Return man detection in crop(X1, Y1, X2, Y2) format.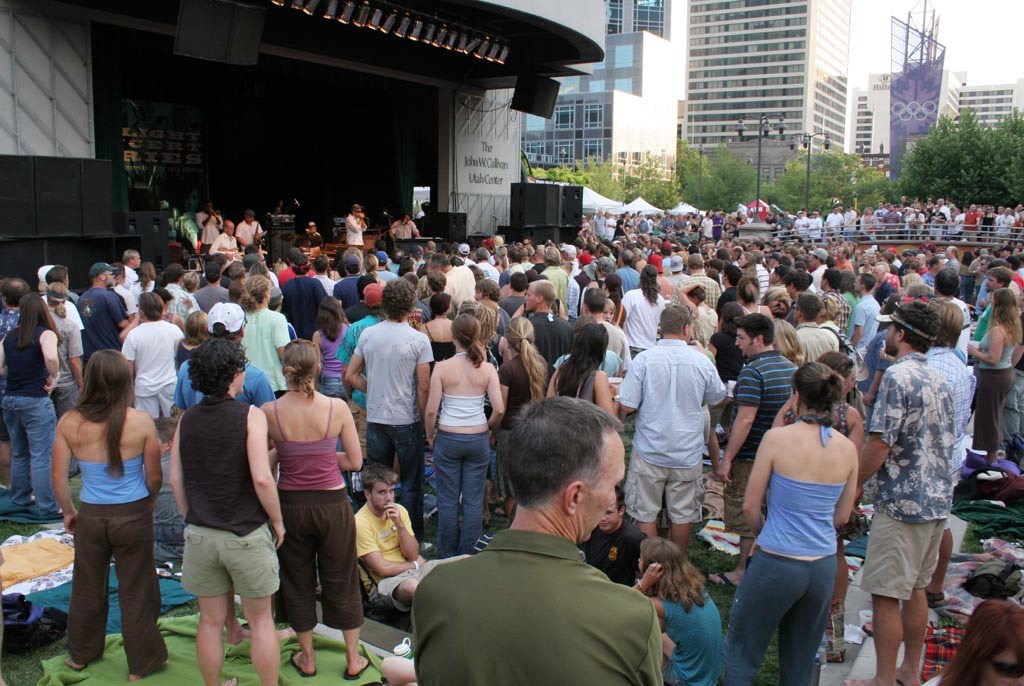
crop(614, 300, 729, 564).
